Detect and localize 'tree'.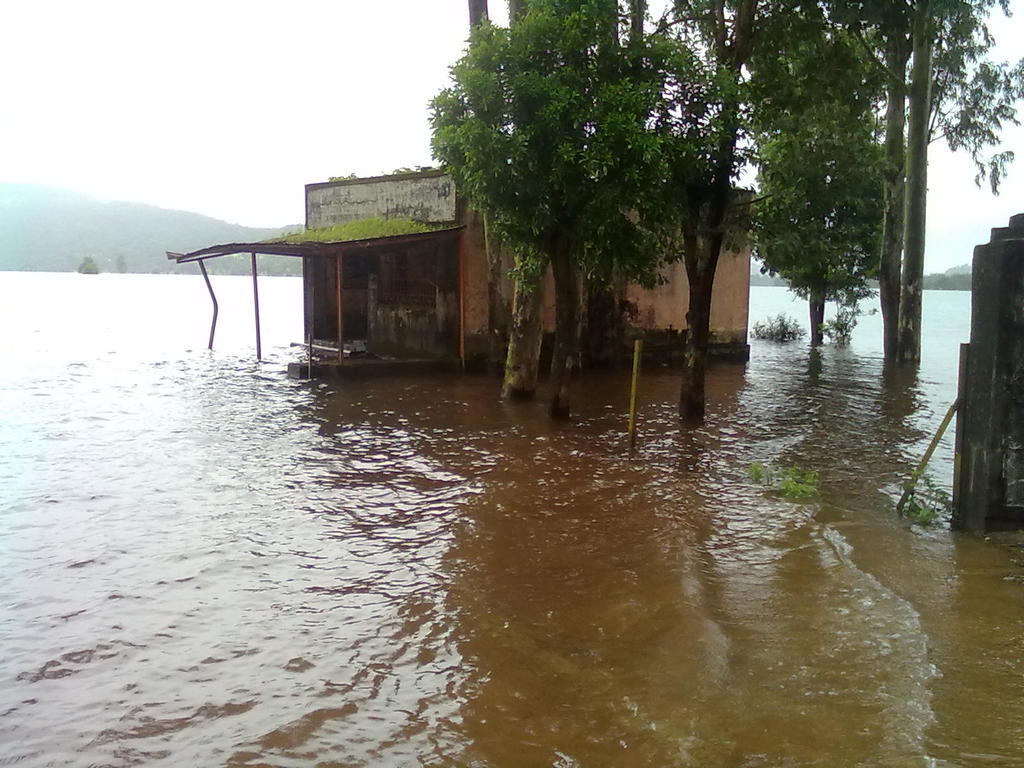
Localized at 643, 0, 1023, 351.
